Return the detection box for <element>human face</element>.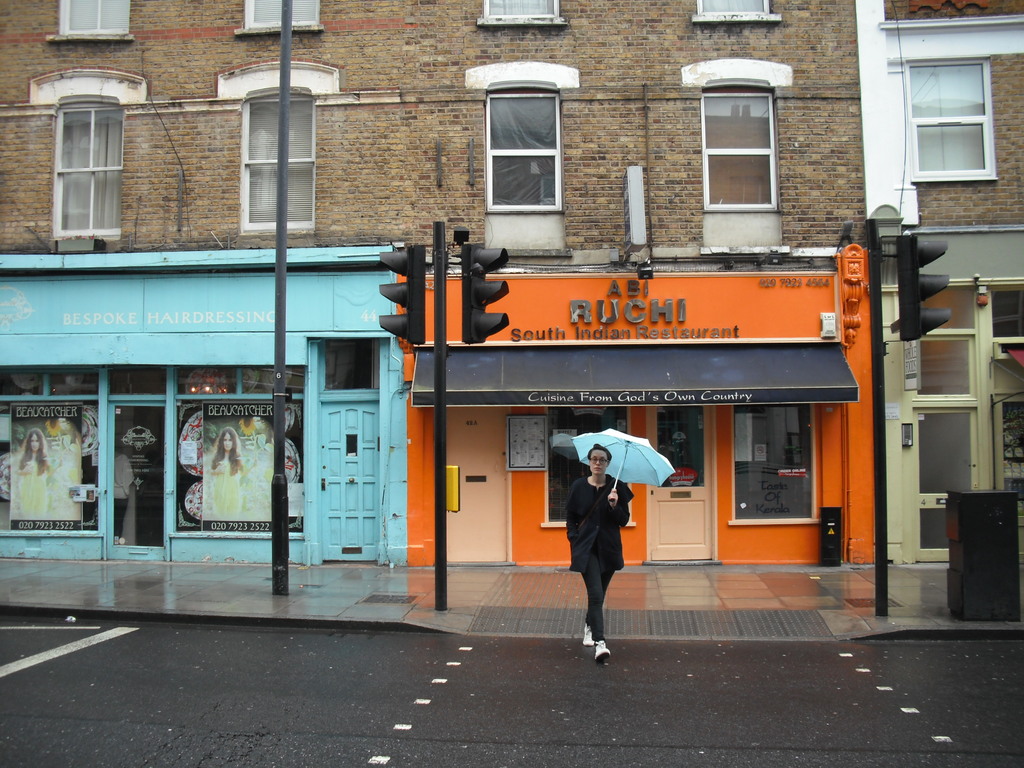
(594,446,607,472).
